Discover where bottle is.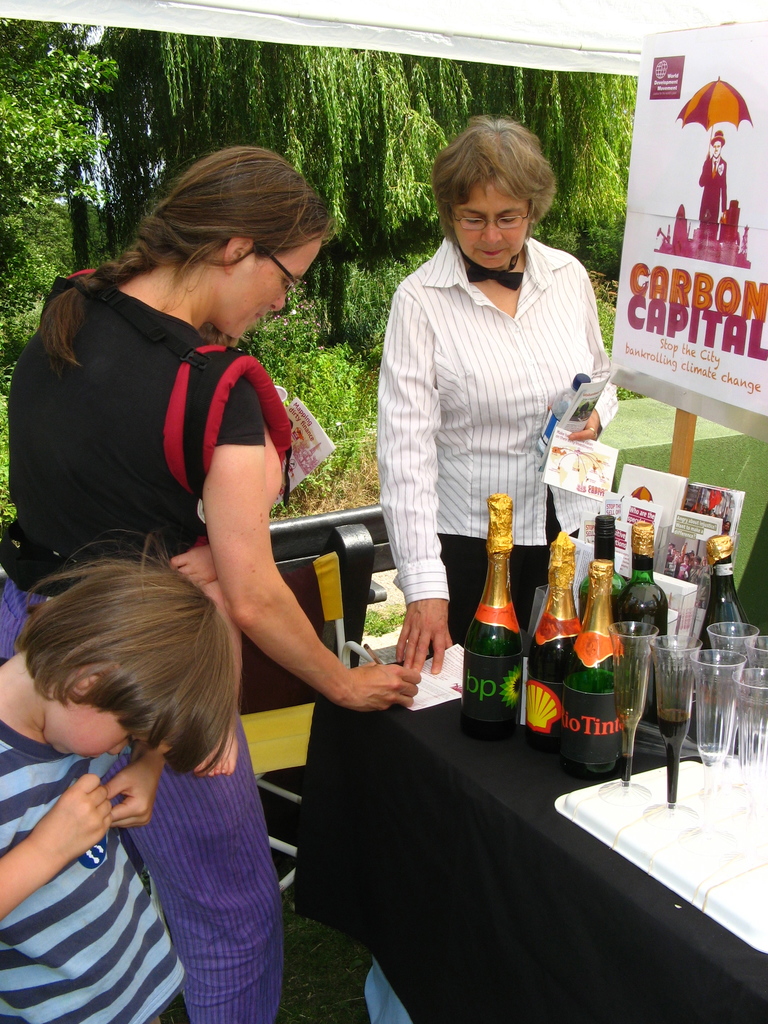
Discovered at 521,514,586,750.
